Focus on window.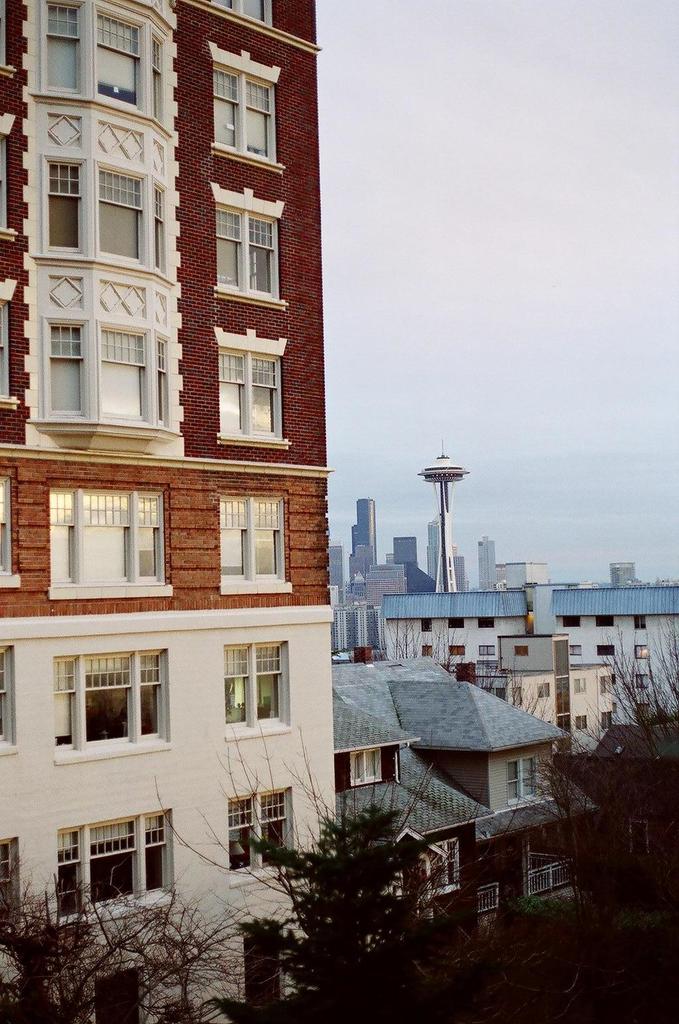
Focused at {"x1": 595, "y1": 708, "x2": 611, "y2": 736}.
